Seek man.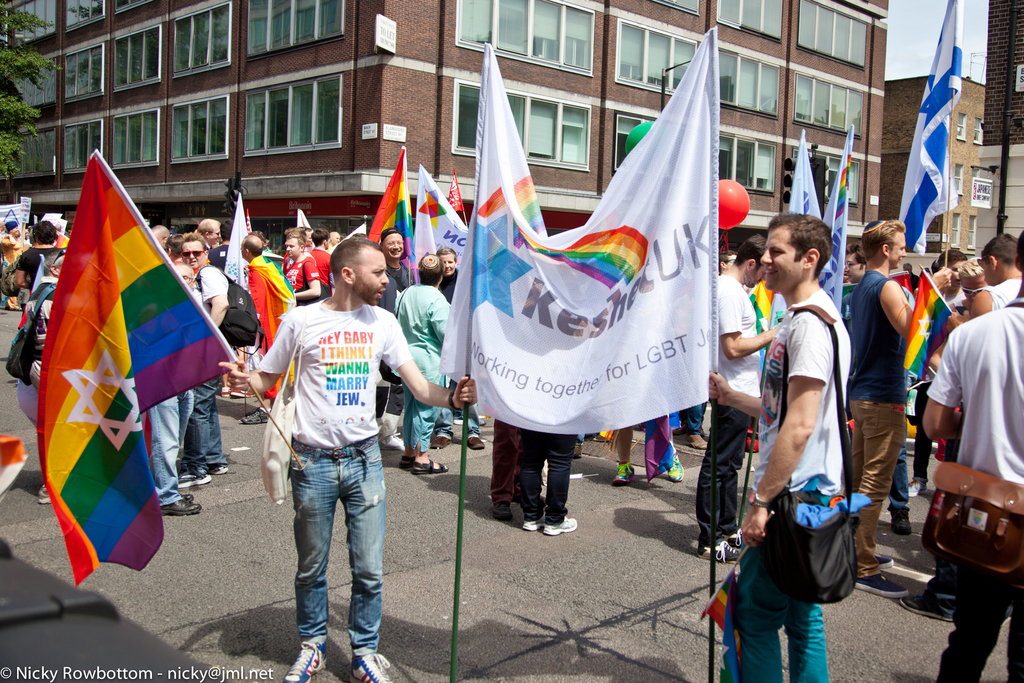
703:213:853:678.
